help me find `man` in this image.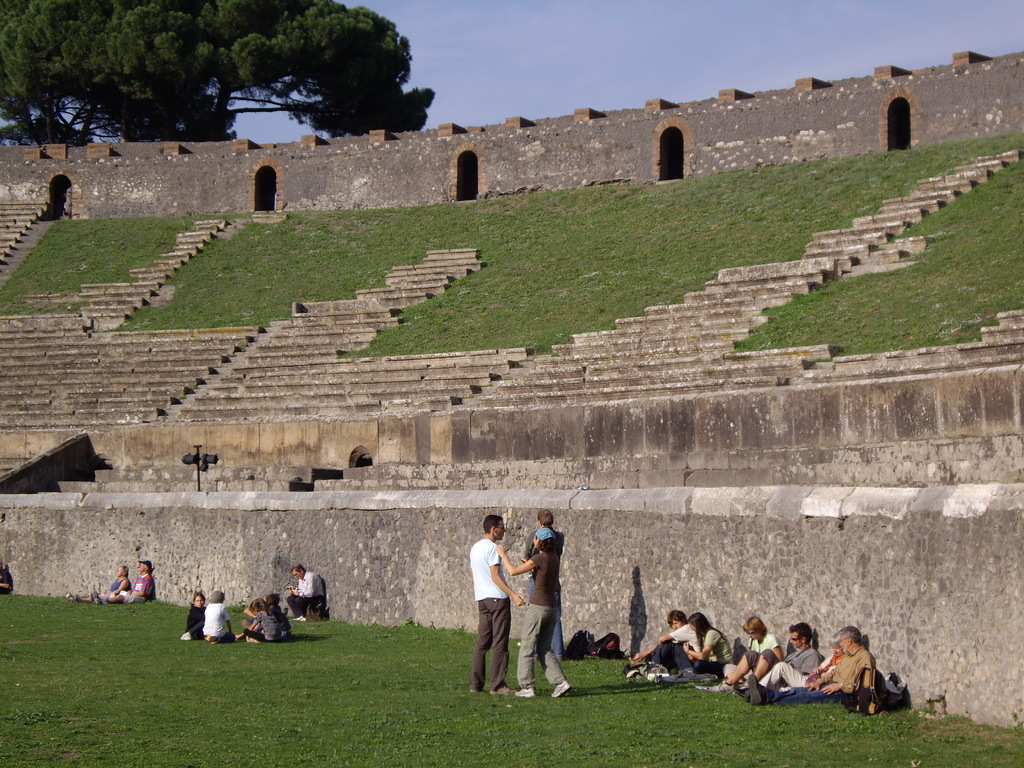
Found it: box=[464, 513, 525, 696].
